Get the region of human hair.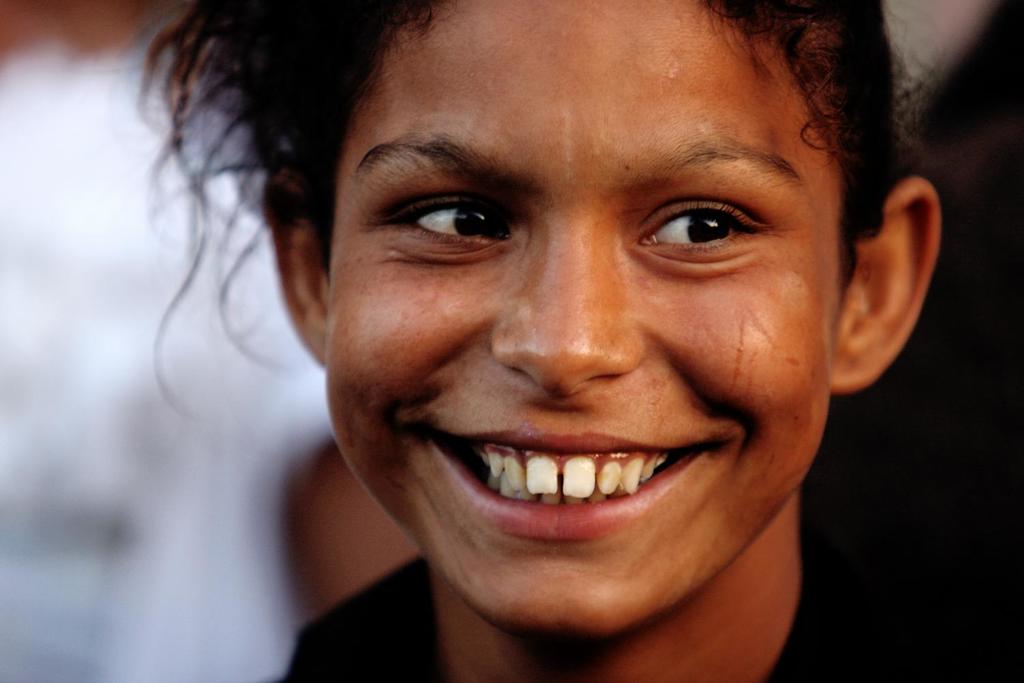
121:0:936:421.
